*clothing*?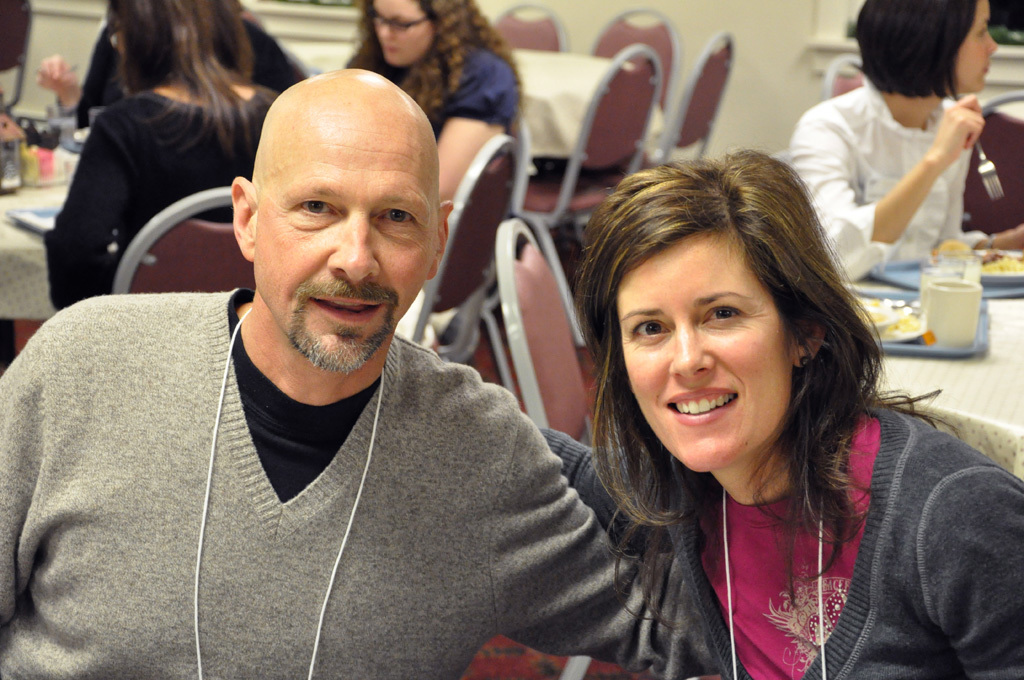
pyautogui.locateOnScreen(777, 72, 974, 286)
